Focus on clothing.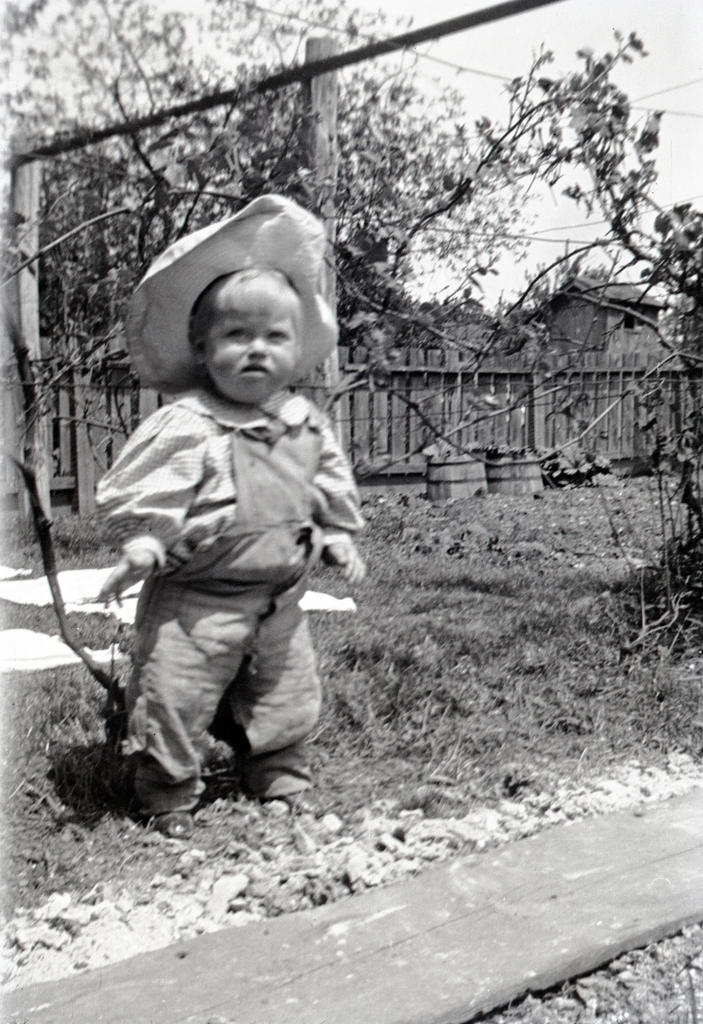
Focused at bbox(89, 326, 361, 804).
